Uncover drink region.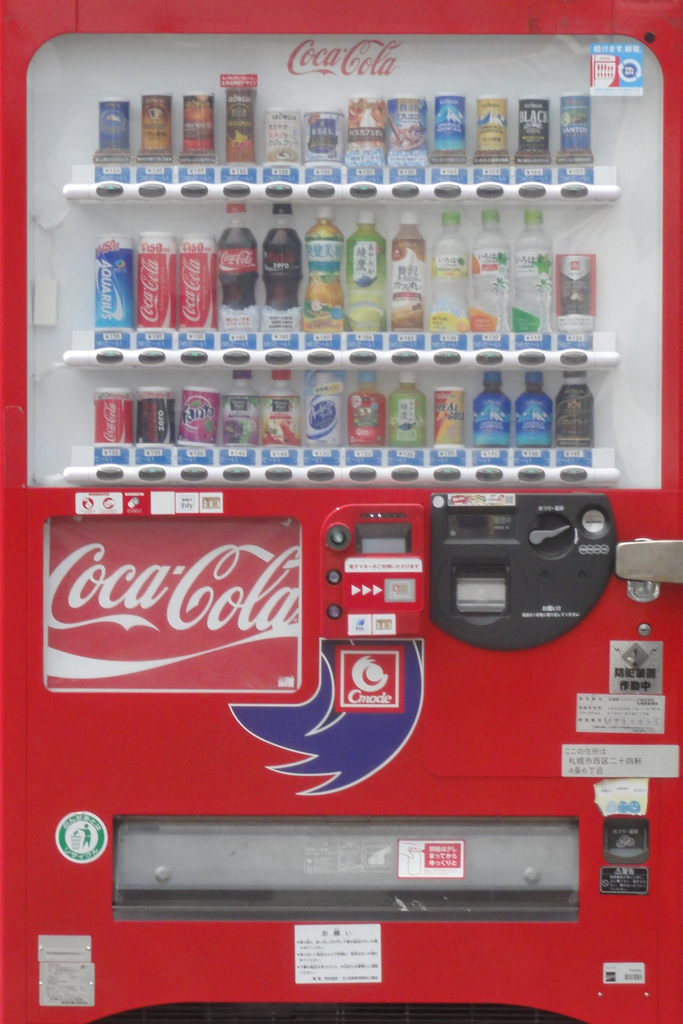
Uncovered: [x1=341, y1=213, x2=386, y2=332].
